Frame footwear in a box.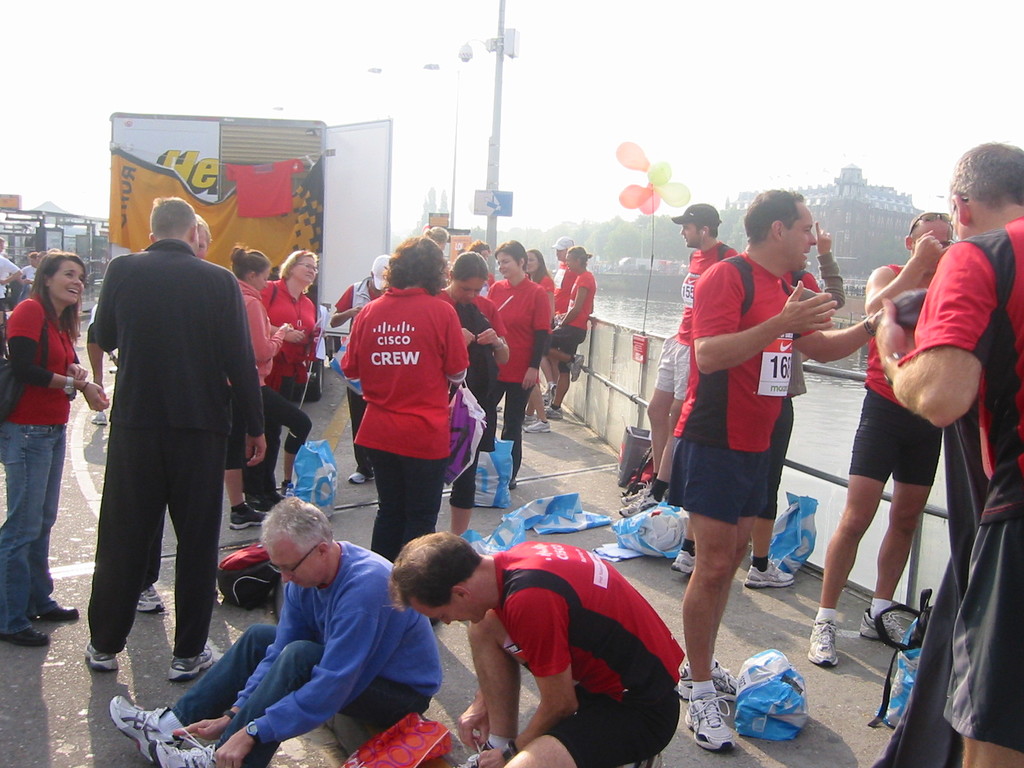
{"left": 104, "top": 673, "right": 200, "bottom": 749}.
